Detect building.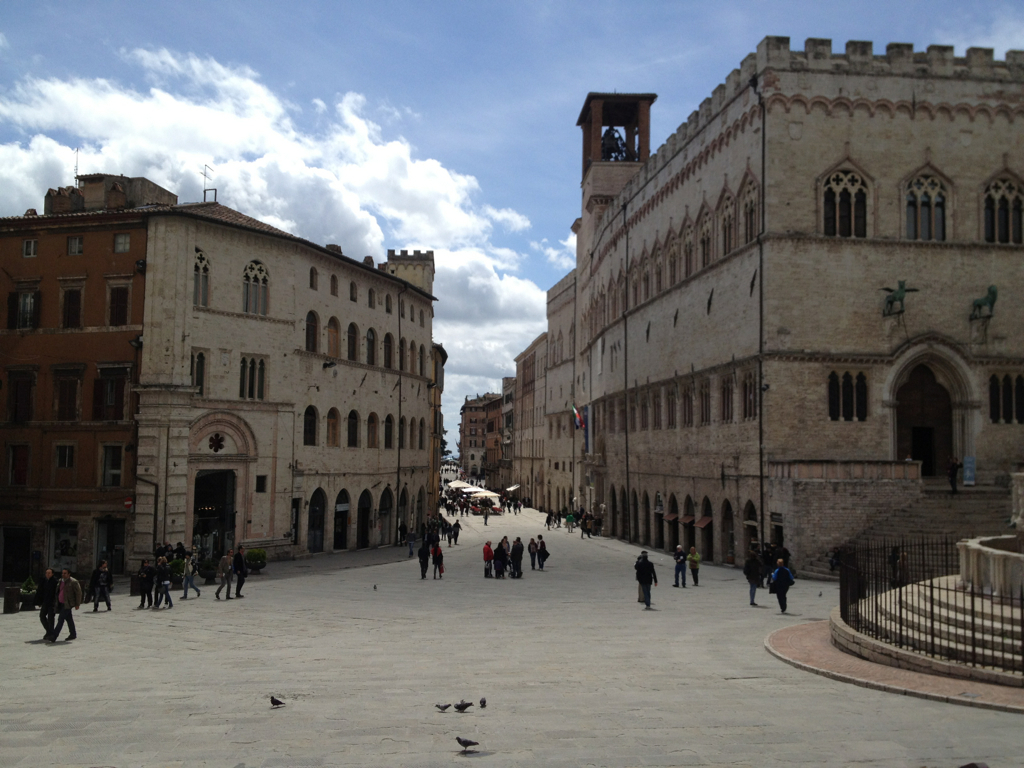
Detected at crop(0, 175, 445, 593).
